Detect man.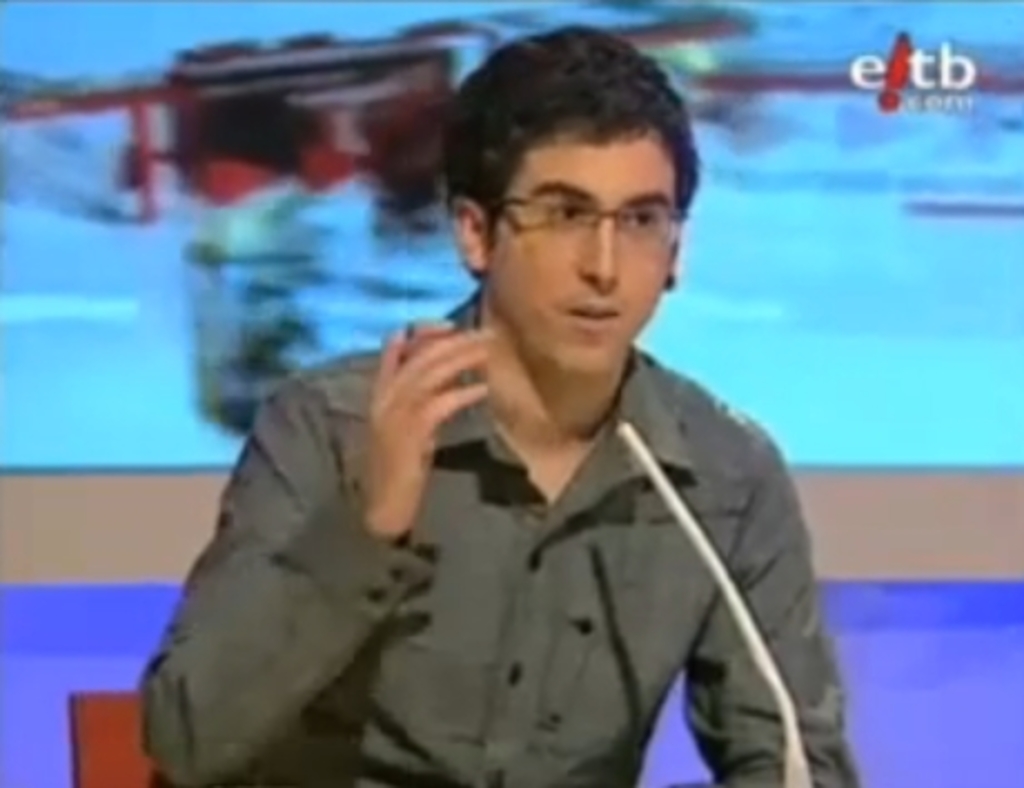
Detected at [158, 80, 848, 772].
